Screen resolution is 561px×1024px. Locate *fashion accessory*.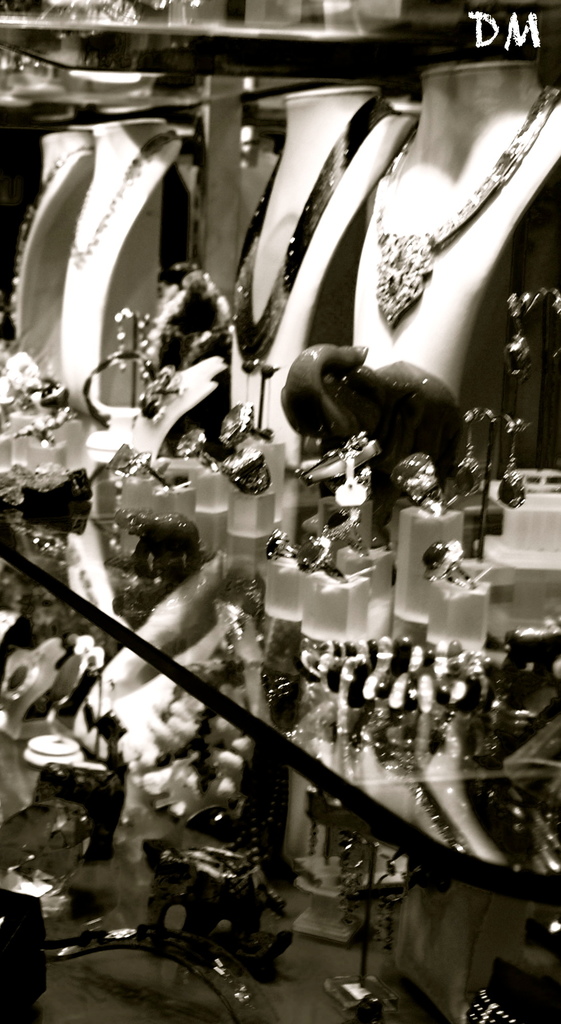
pyautogui.locateOnScreen(354, 77, 560, 316).
